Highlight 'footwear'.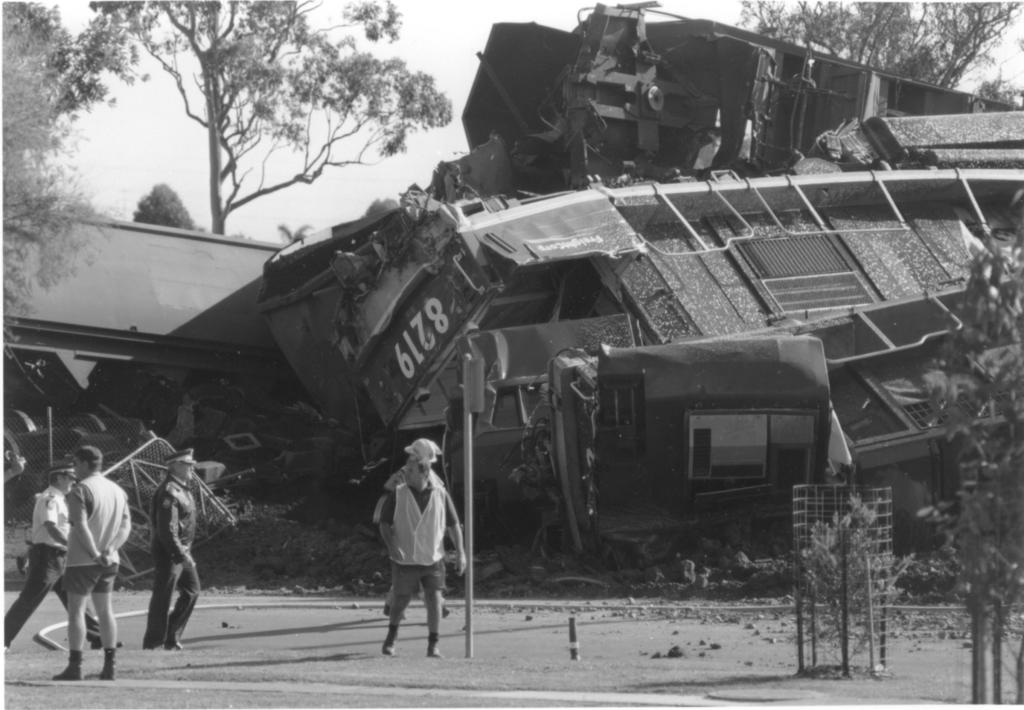
Highlighted region: 89, 633, 123, 650.
